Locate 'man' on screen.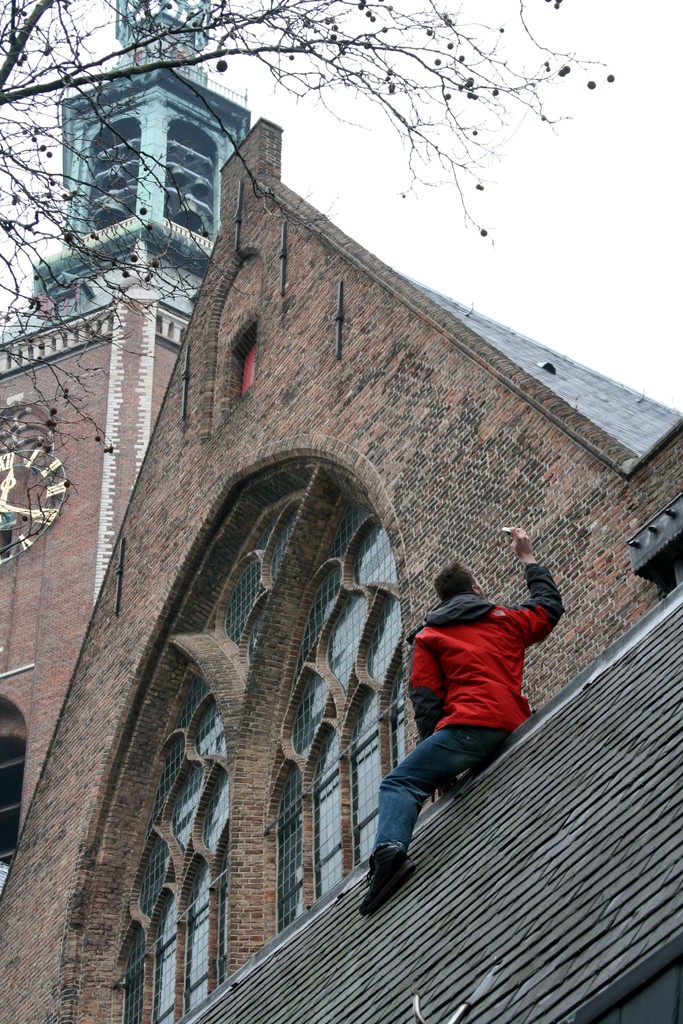
On screen at locate(358, 521, 564, 911).
